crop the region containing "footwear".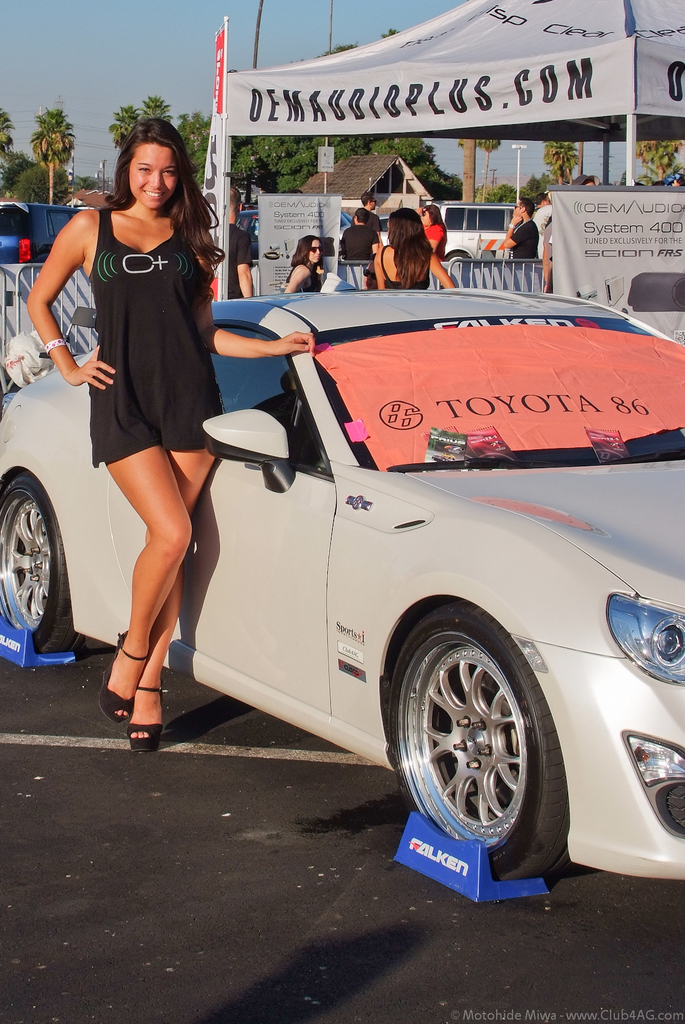
Crop region: (98, 628, 168, 749).
